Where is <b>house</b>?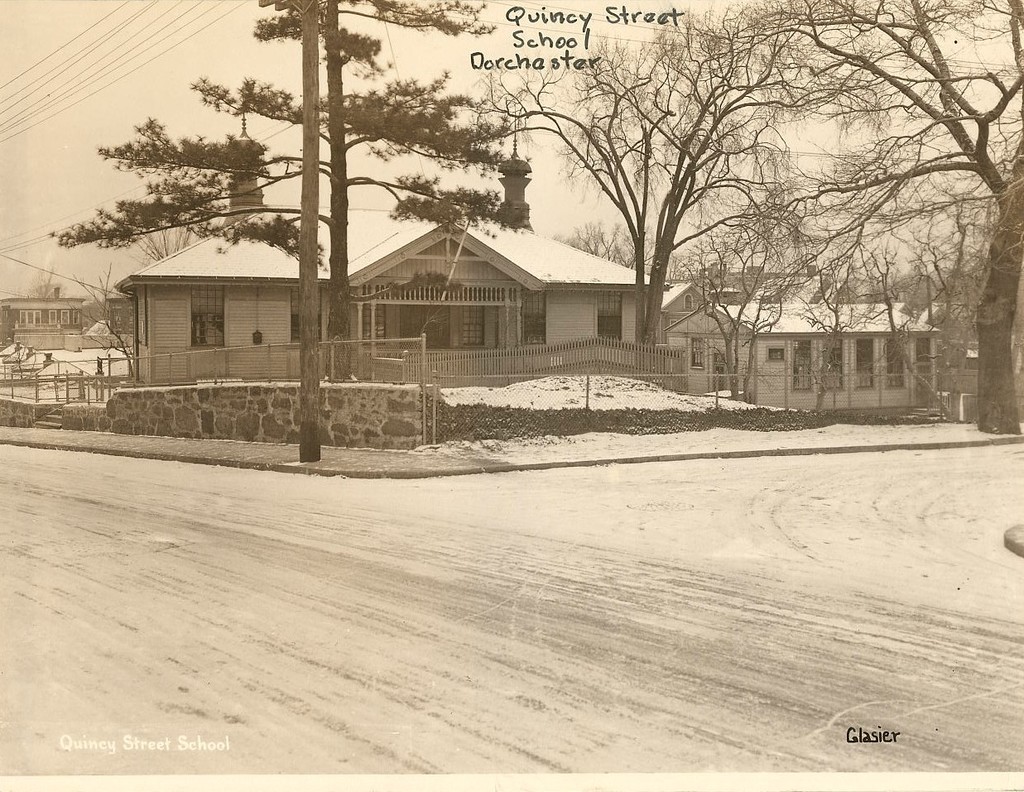
675 285 935 410.
